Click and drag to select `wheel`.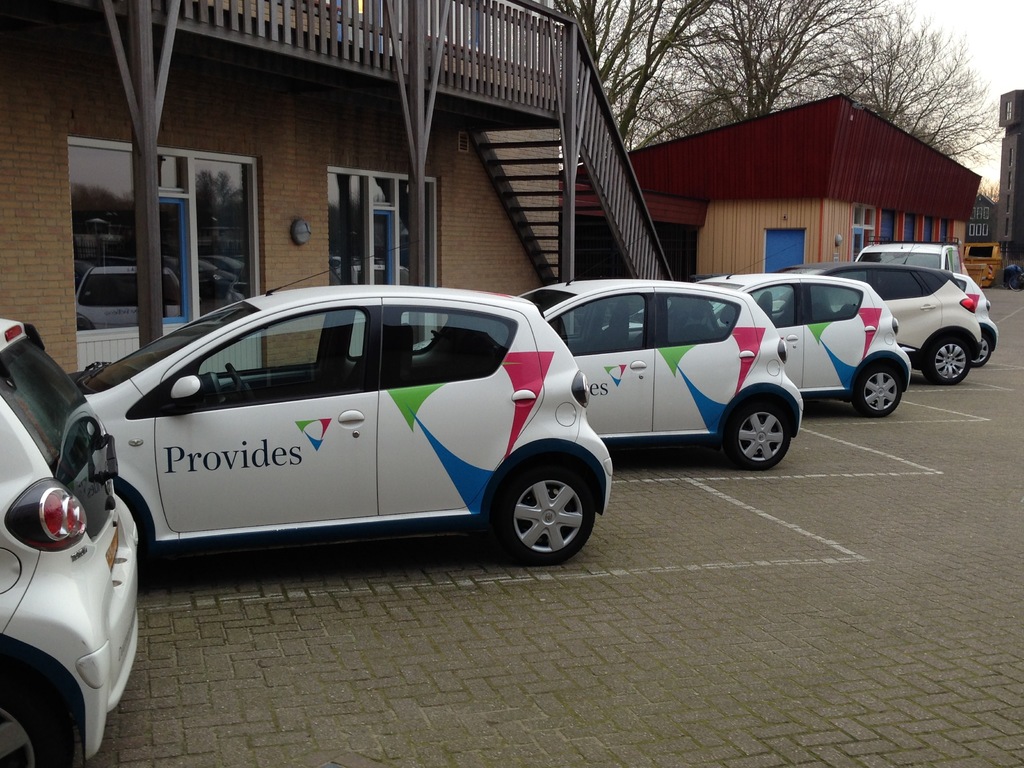
Selection: bbox=(848, 360, 902, 415).
